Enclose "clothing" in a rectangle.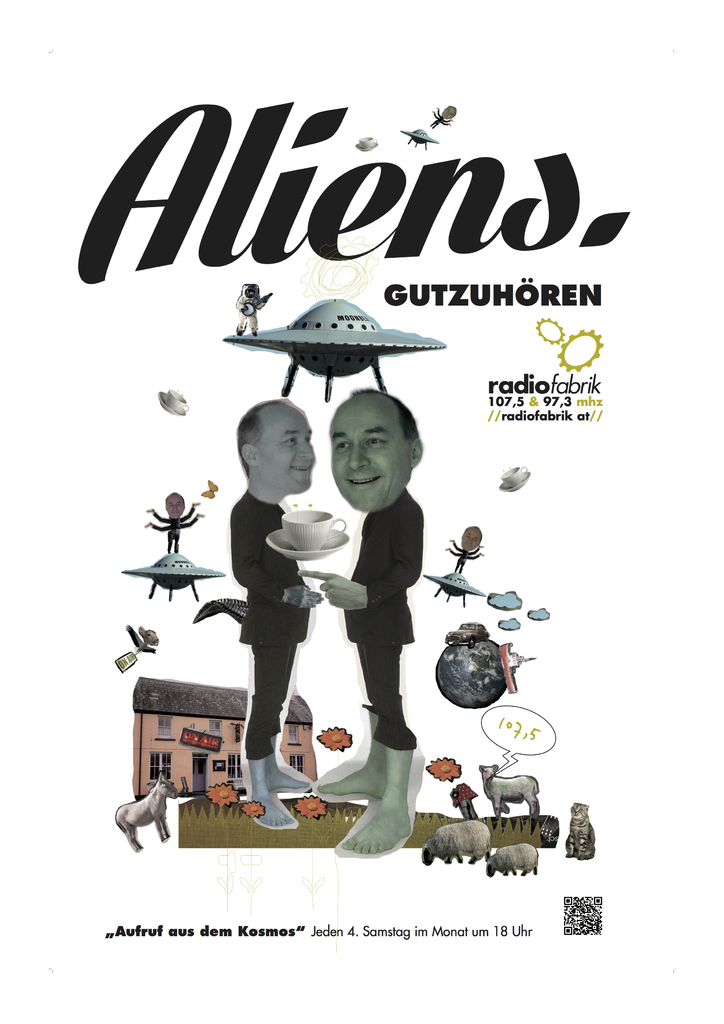
231, 491, 311, 760.
